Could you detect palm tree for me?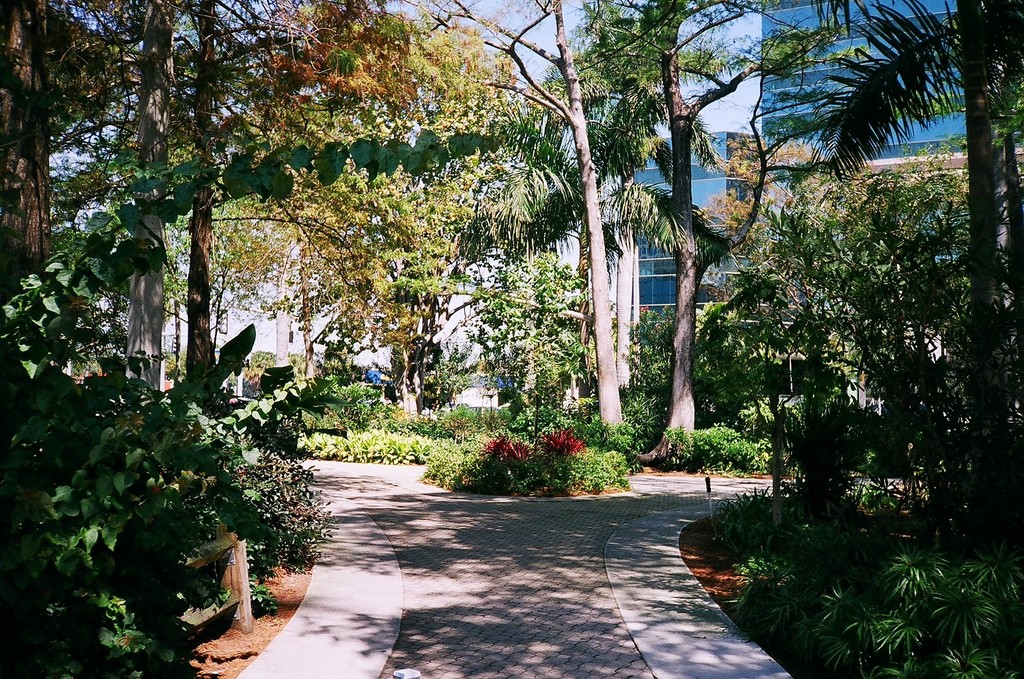
Detection result: <bbox>791, 0, 1023, 552</bbox>.
